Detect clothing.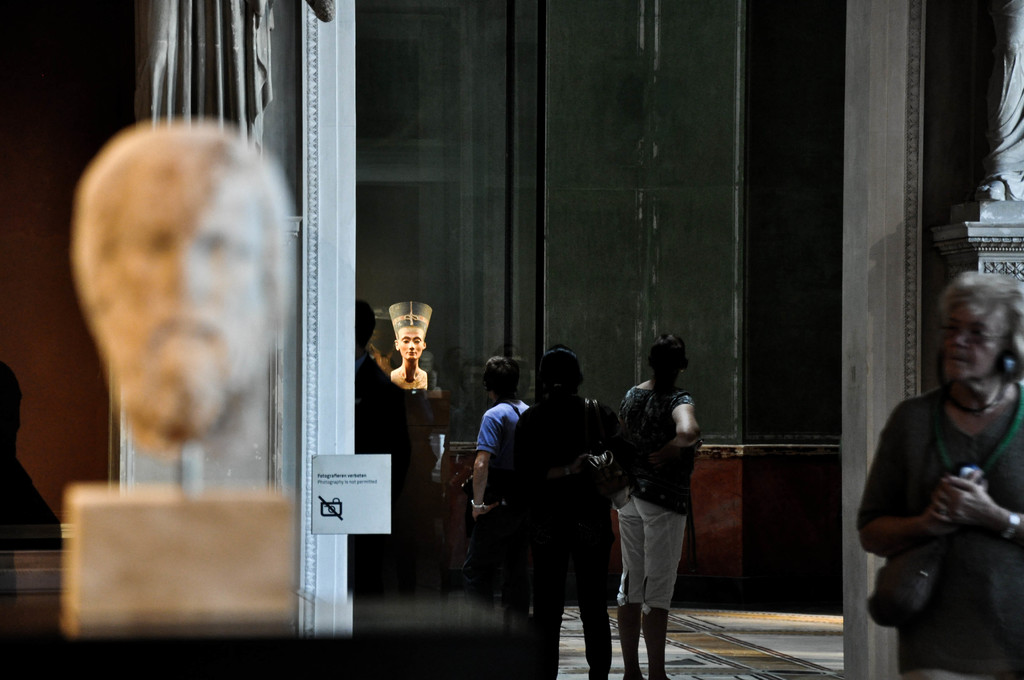
Detected at x1=612, y1=383, x2=698, y2=607.
